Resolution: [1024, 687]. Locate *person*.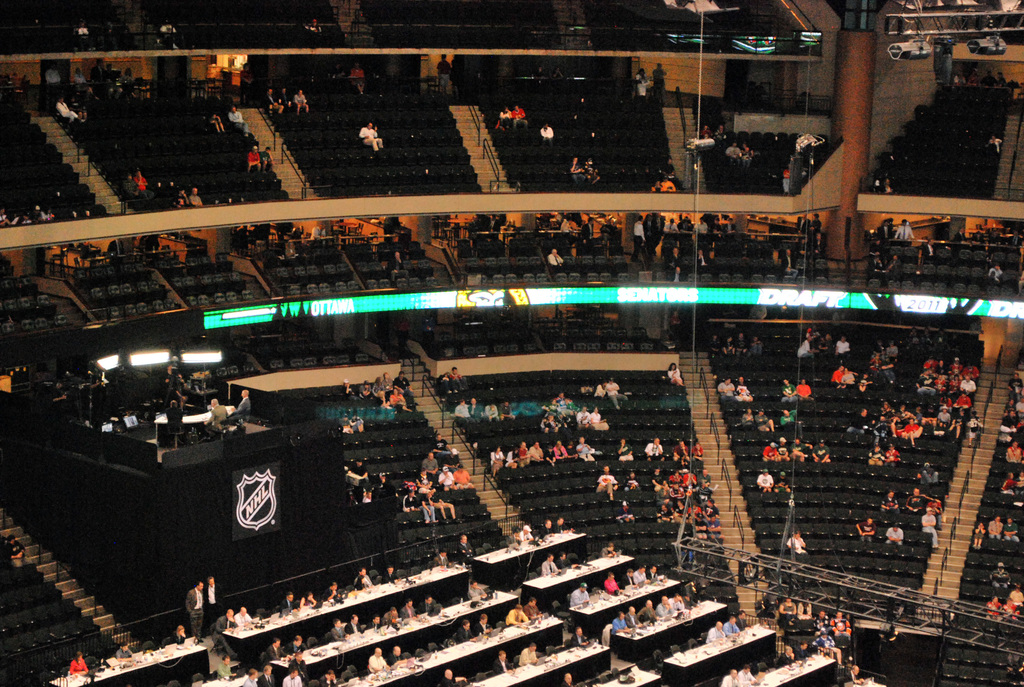
region(206, 113, 226, 132).
